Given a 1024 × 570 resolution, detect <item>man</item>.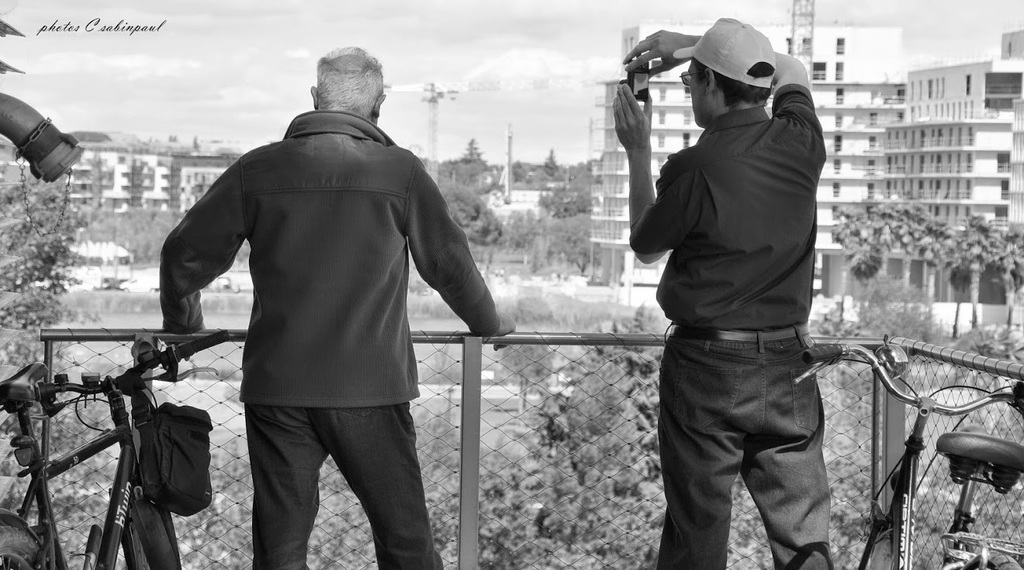
[left=613, top=14, right=829, bottom=569].
